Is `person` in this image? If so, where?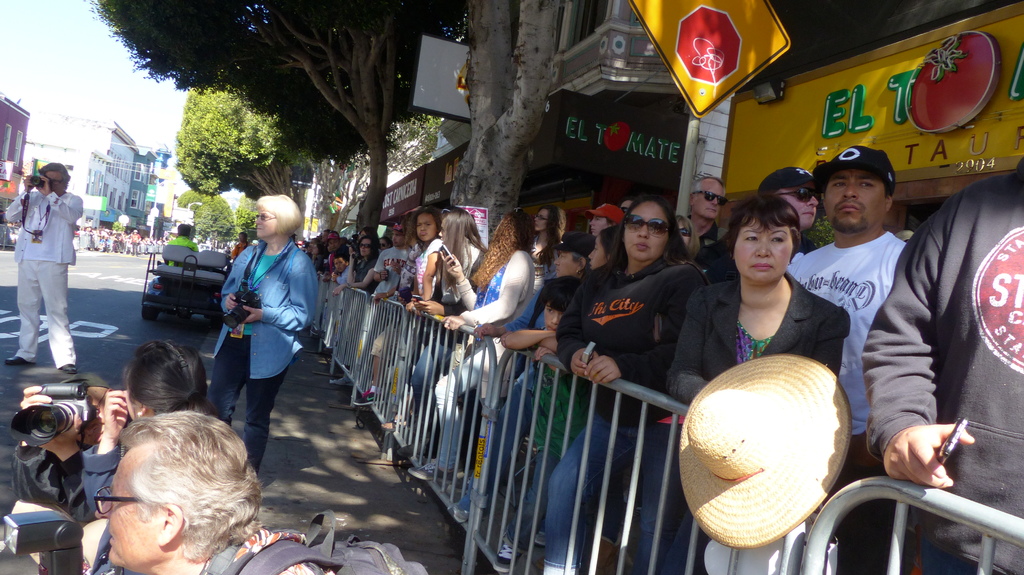
Yes, at pyautogui.locateOnScreen(0, 160, 92, 385).
